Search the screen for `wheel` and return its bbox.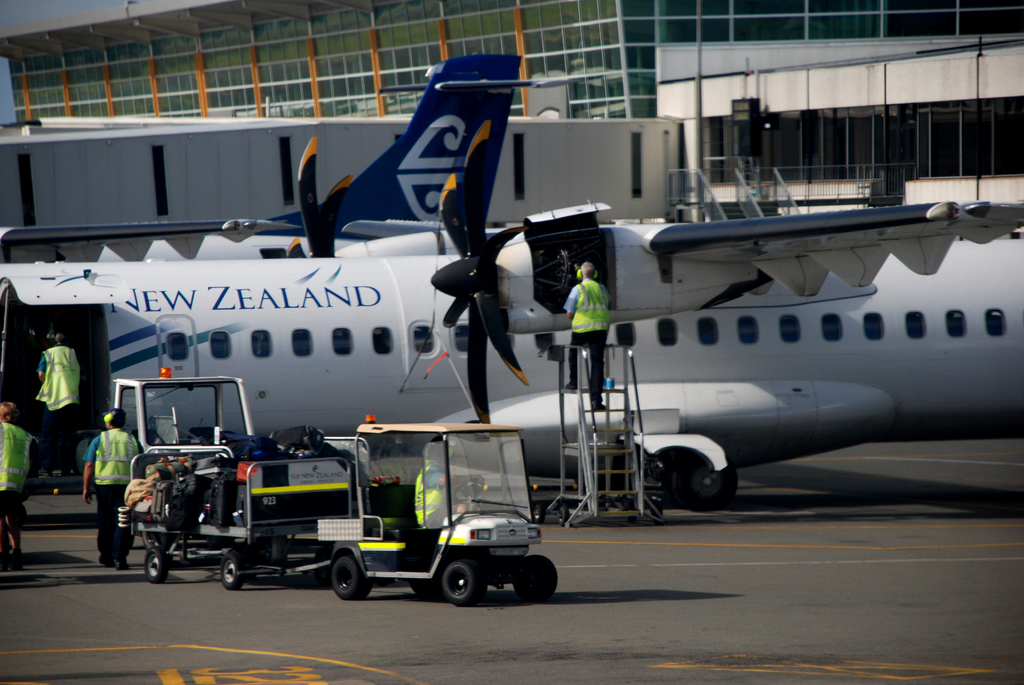
Found: (330,561,372,603).
